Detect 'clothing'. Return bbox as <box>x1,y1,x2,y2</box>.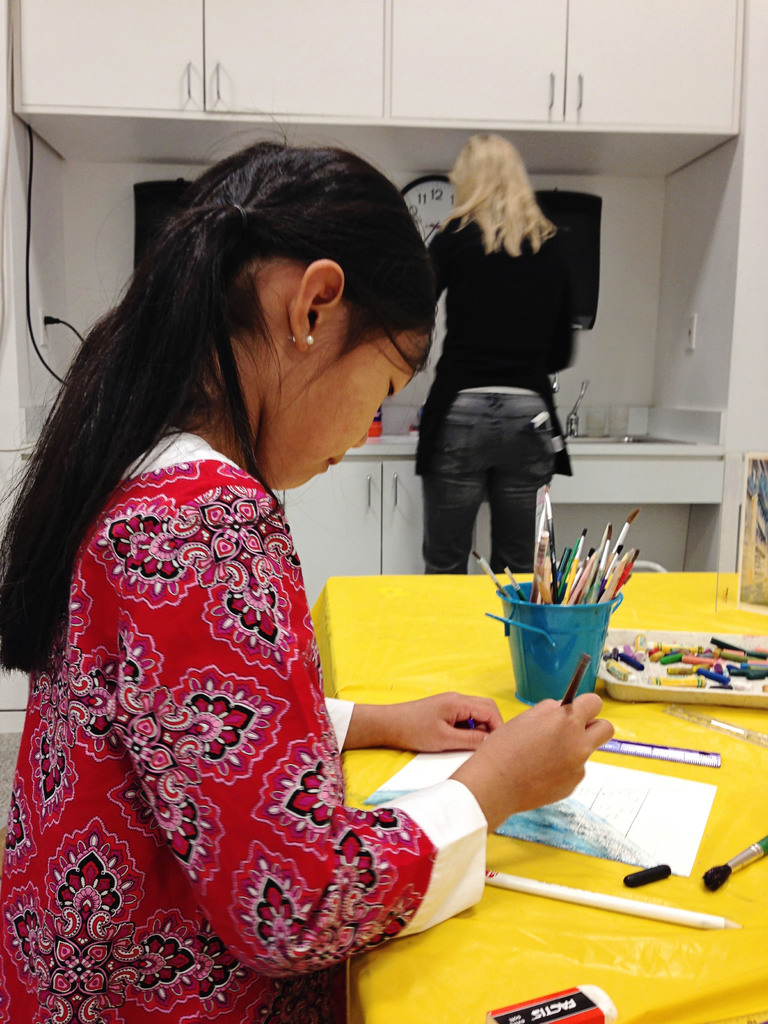
<box>0,386,408,996</box>.
